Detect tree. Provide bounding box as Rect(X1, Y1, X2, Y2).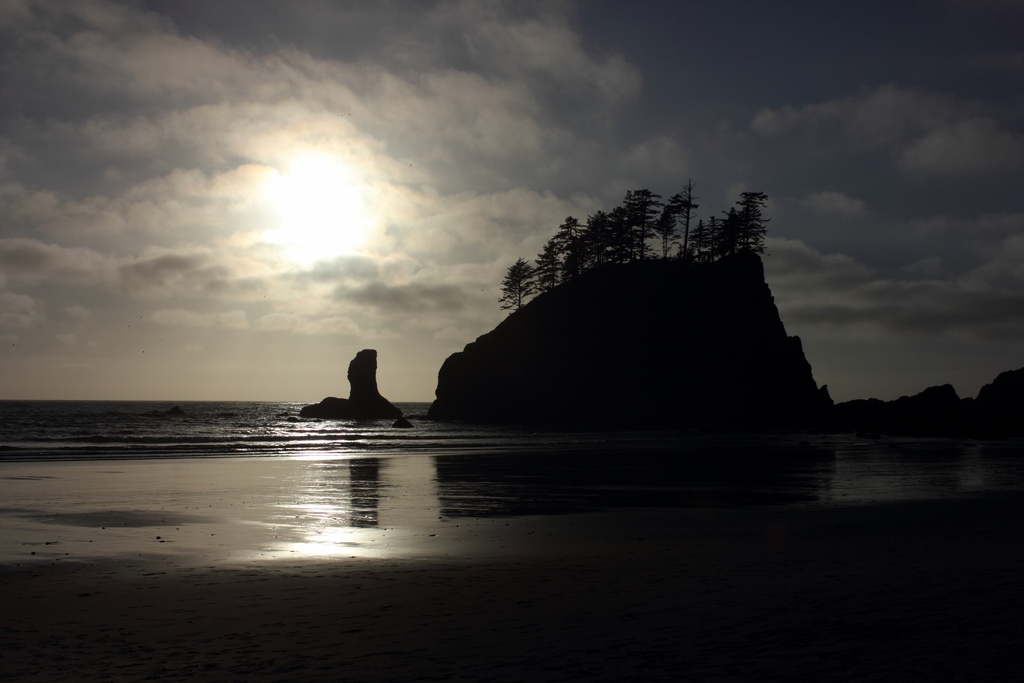
Rect(414, 164, 847, 438).
